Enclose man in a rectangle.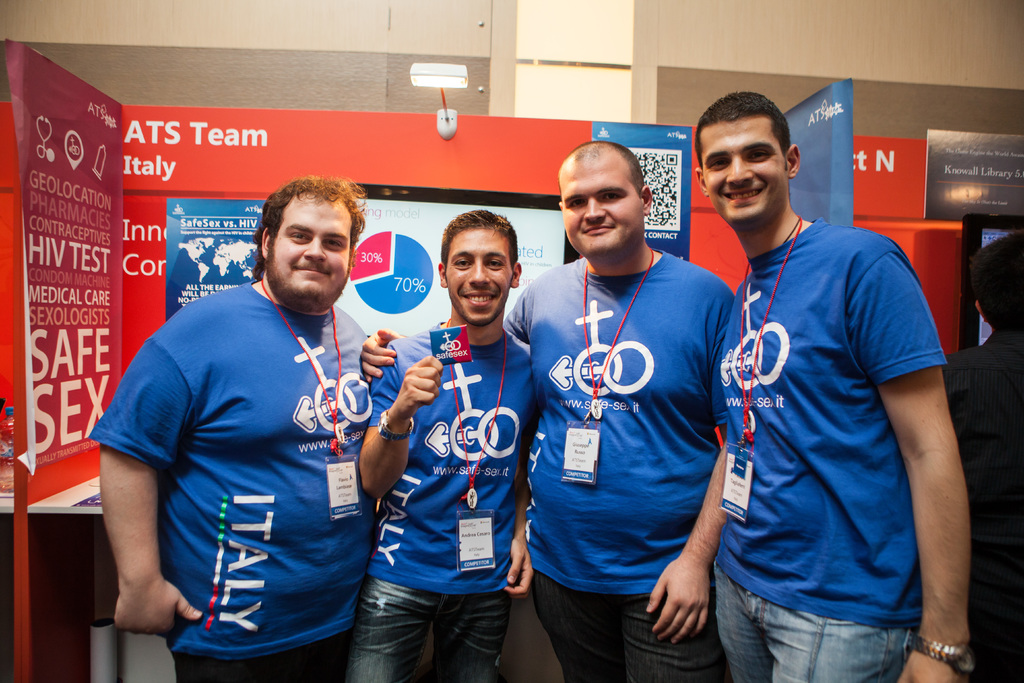
<box>354,140,734,682</box>.
